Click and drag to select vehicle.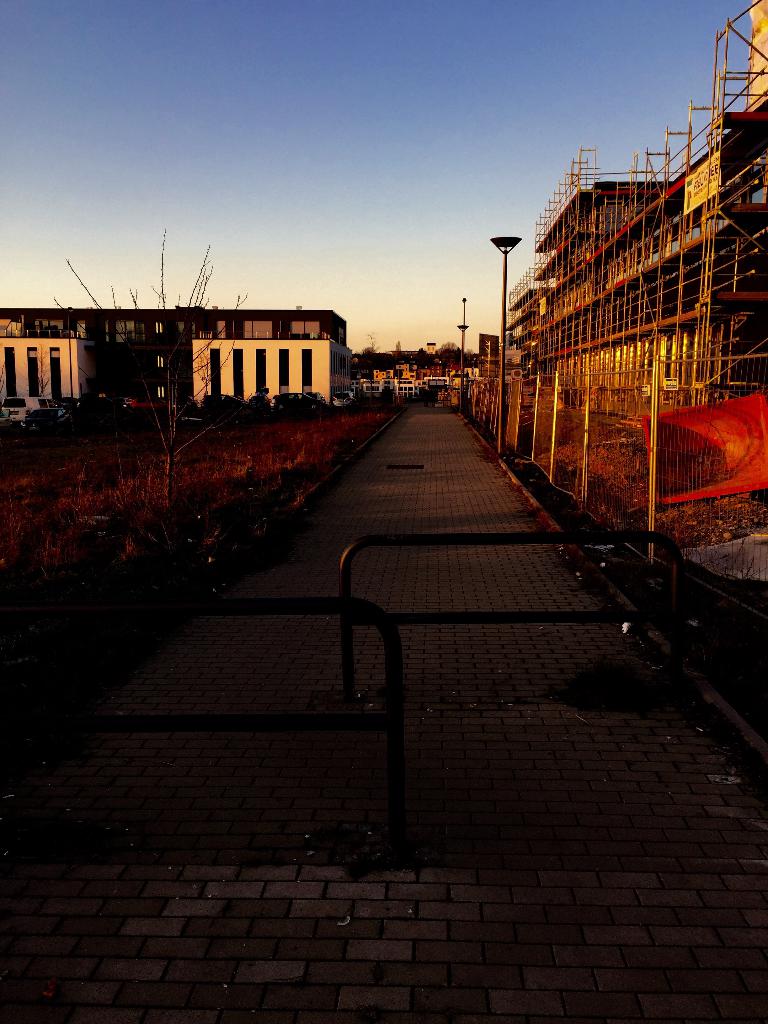
Selection: (125, 393, 184, 414).
